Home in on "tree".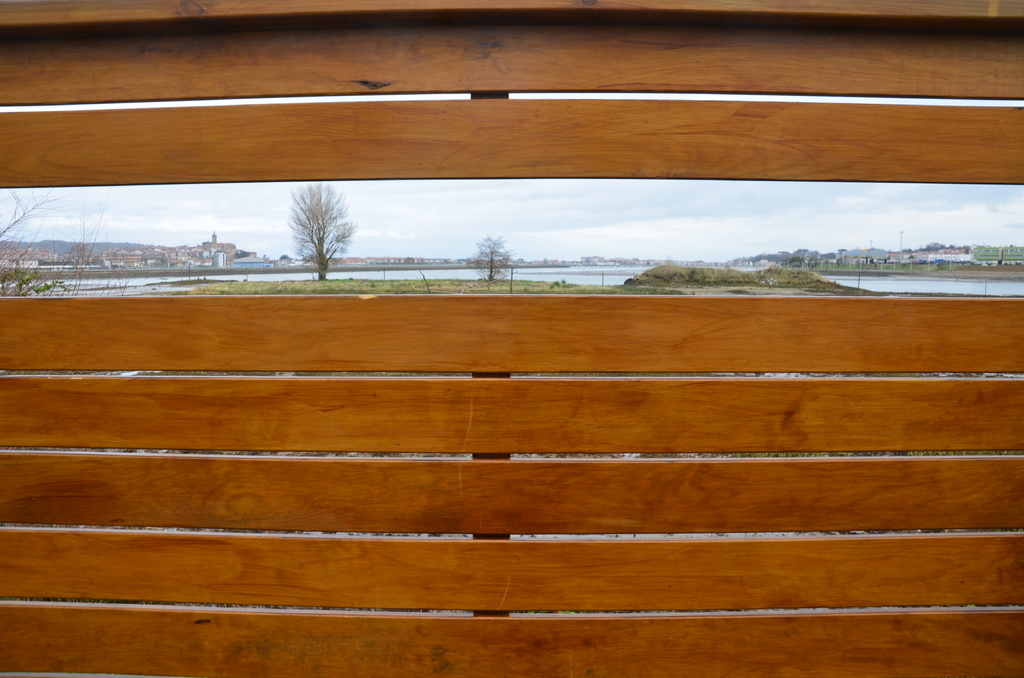
Homed in at detection(278, 178, 355, 270).
